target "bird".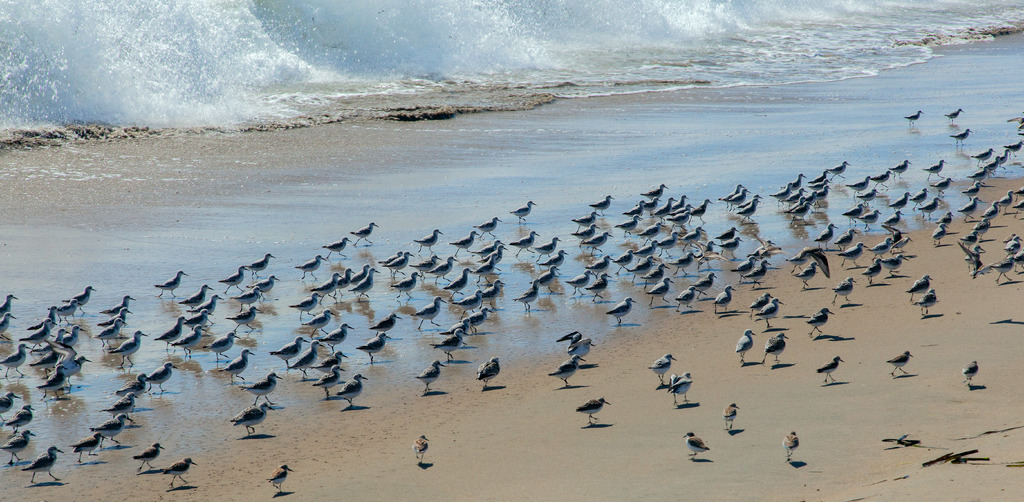
Target region: [36,307,63,329].
